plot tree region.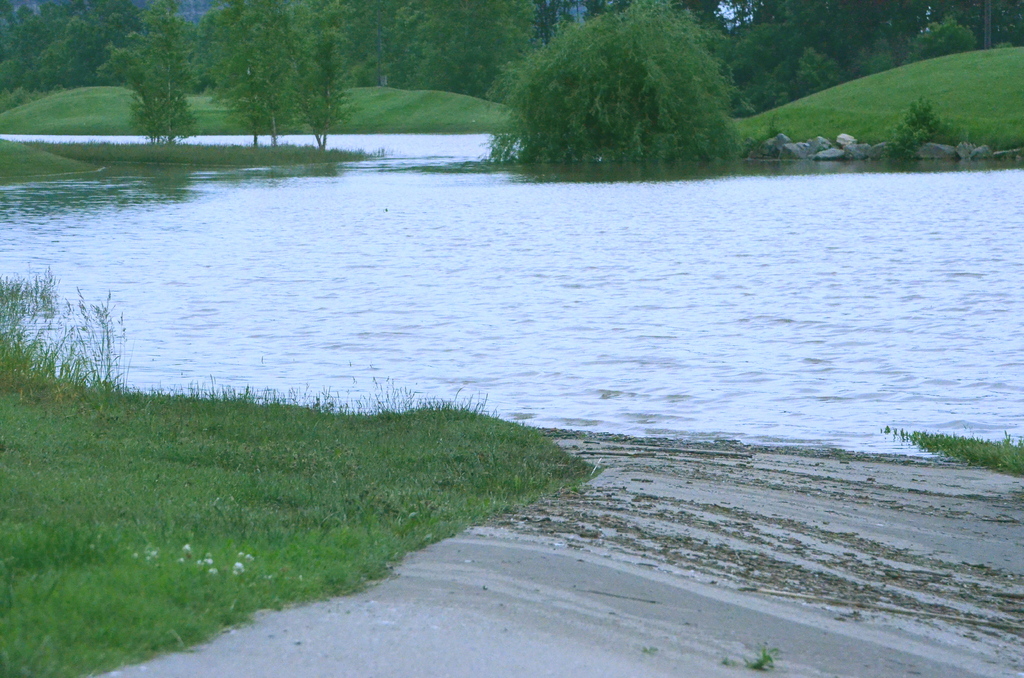
Plotted at region(208, 4, 294, 156).
